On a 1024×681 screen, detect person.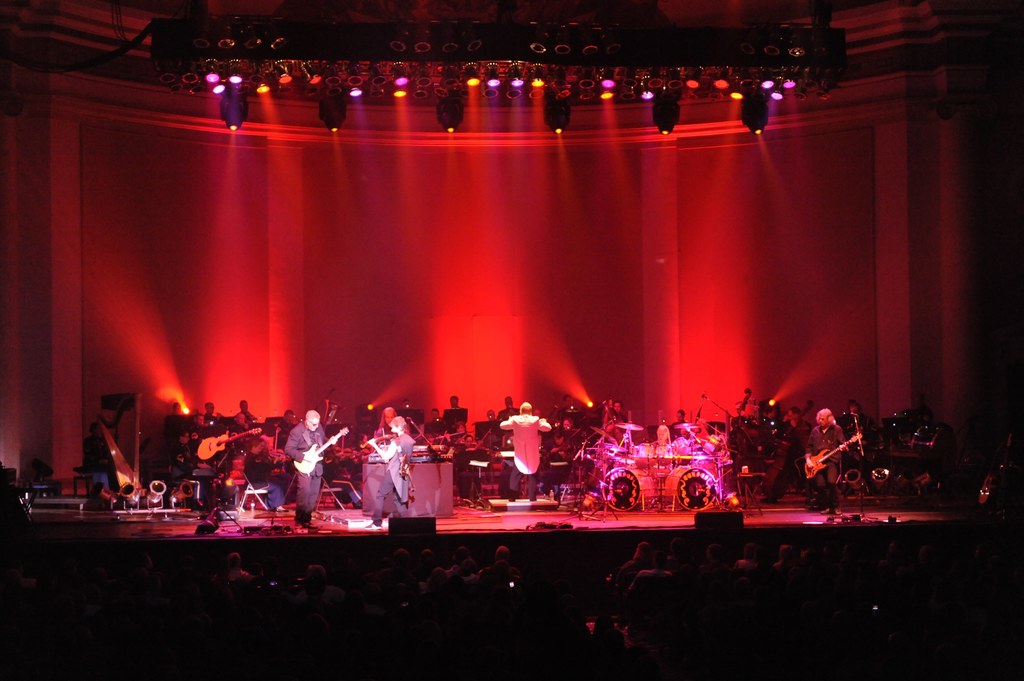
locate(804, 403, 850, 512).
